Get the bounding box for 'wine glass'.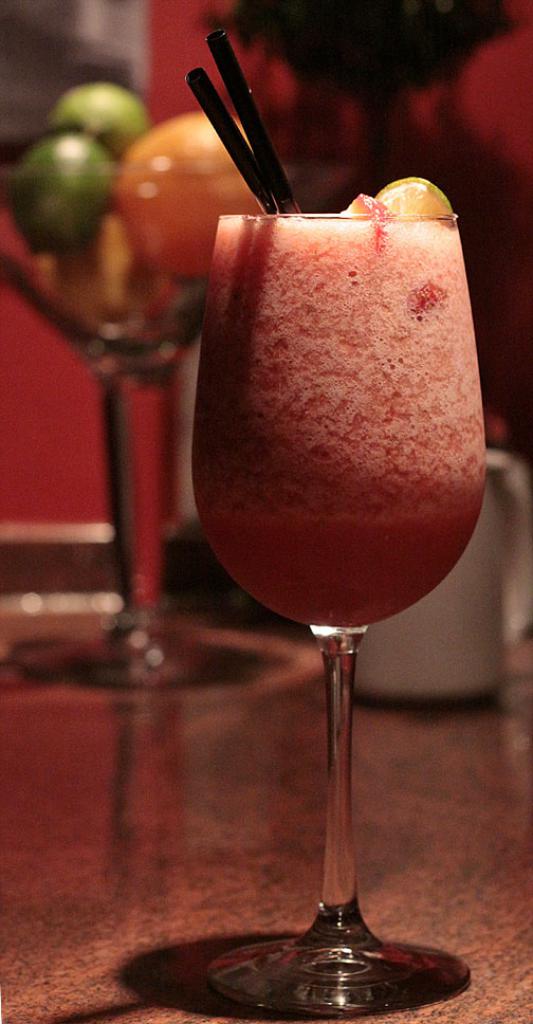
186,214,492,1023.
